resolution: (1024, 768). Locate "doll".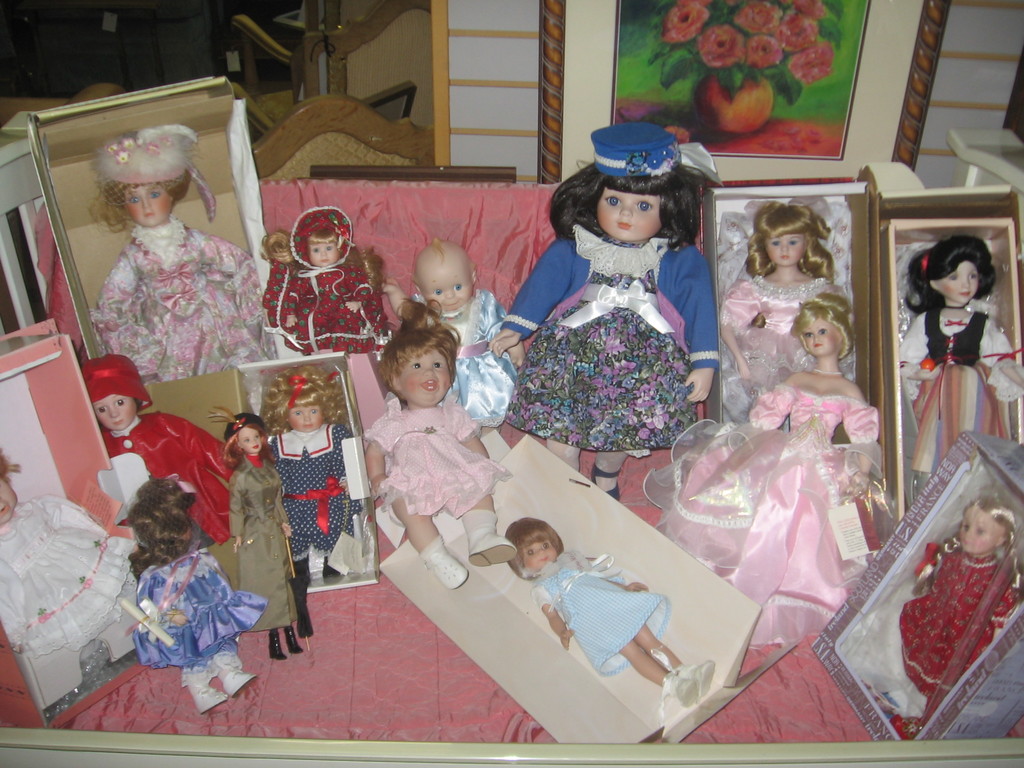
{"x1": 0, "y1": 456, "x2": 149, "y2": 646}.
